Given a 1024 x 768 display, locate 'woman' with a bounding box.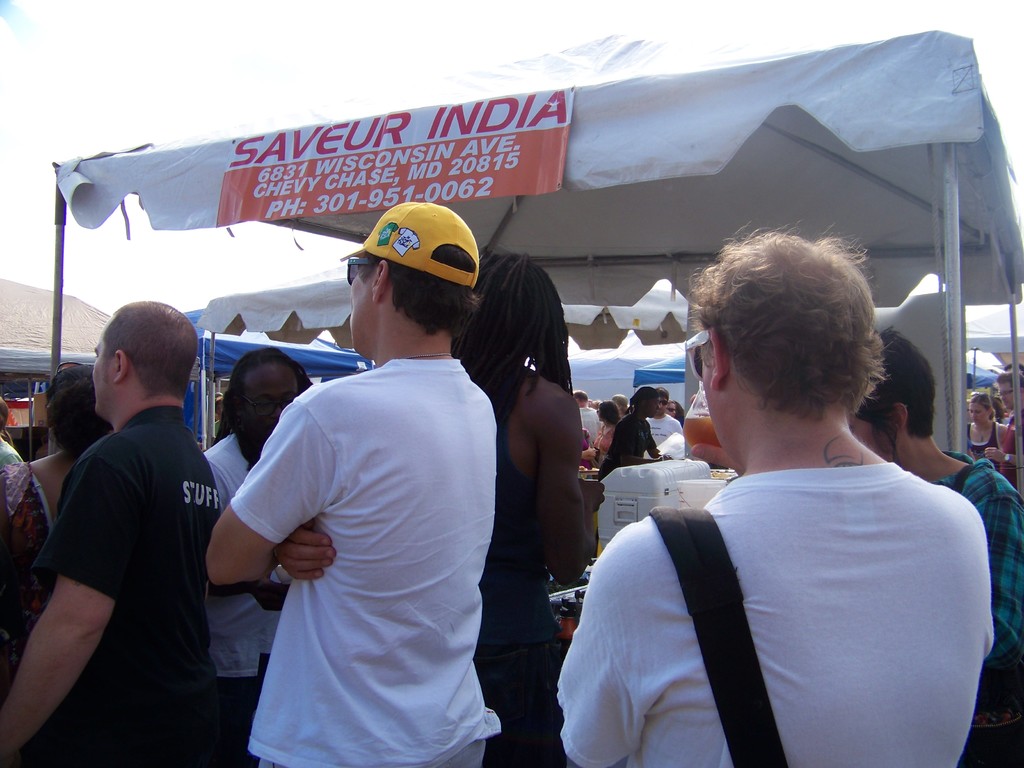
Located: BBox(964, 390, 1007, 472).
